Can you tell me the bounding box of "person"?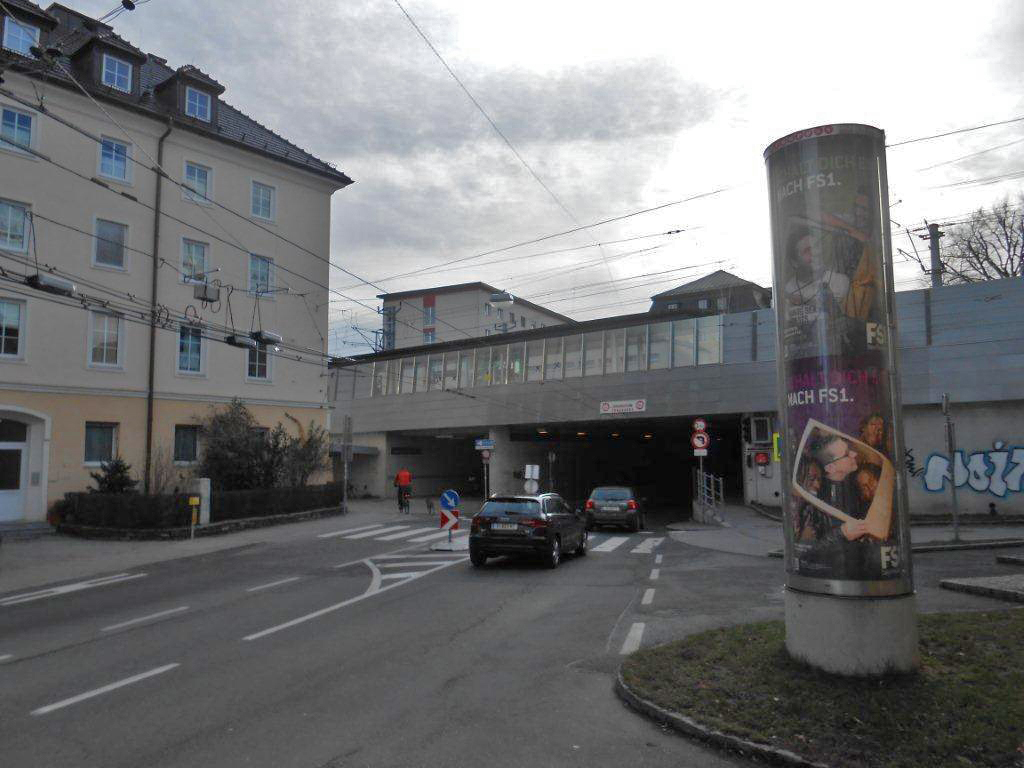
(x1=812, y1=434, x2=853, y2=515).
